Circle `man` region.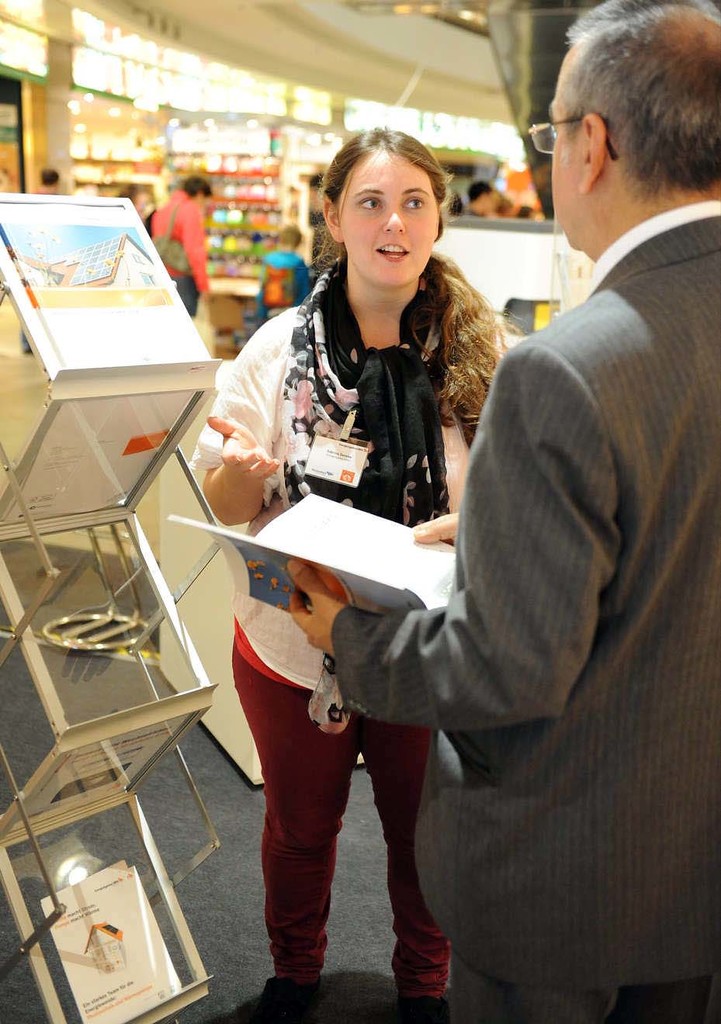
Region: <region>286, 0, 720, 1023</region>.
